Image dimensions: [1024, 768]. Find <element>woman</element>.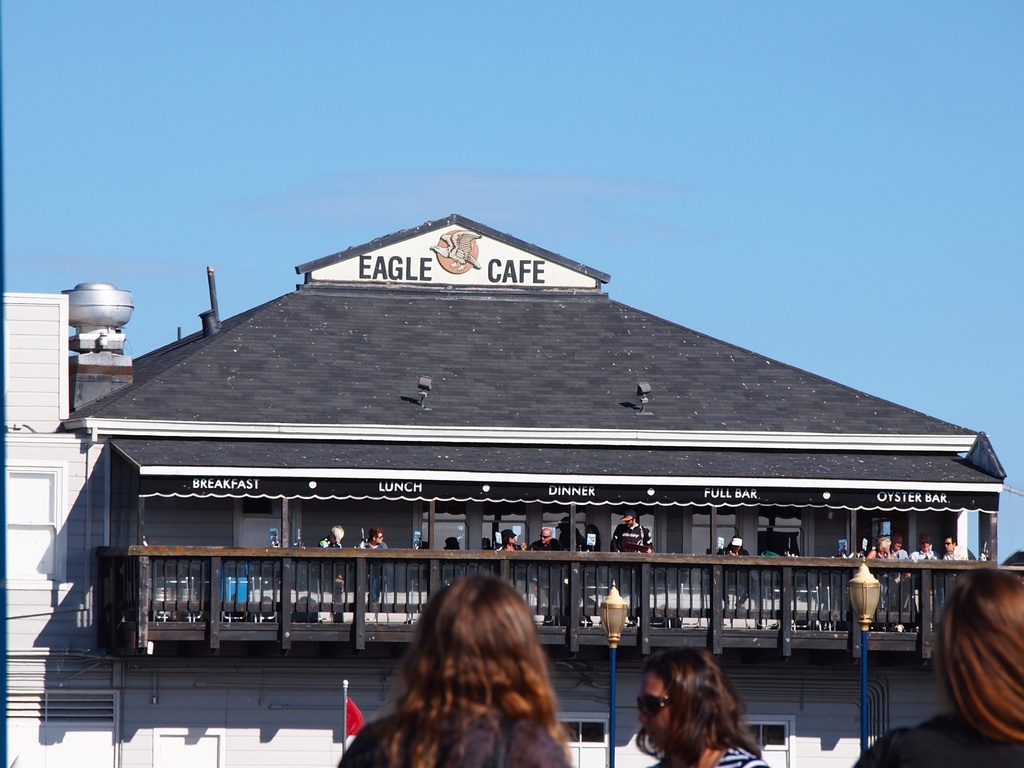
x1=340, y1=569, x2=597, y2=764.
